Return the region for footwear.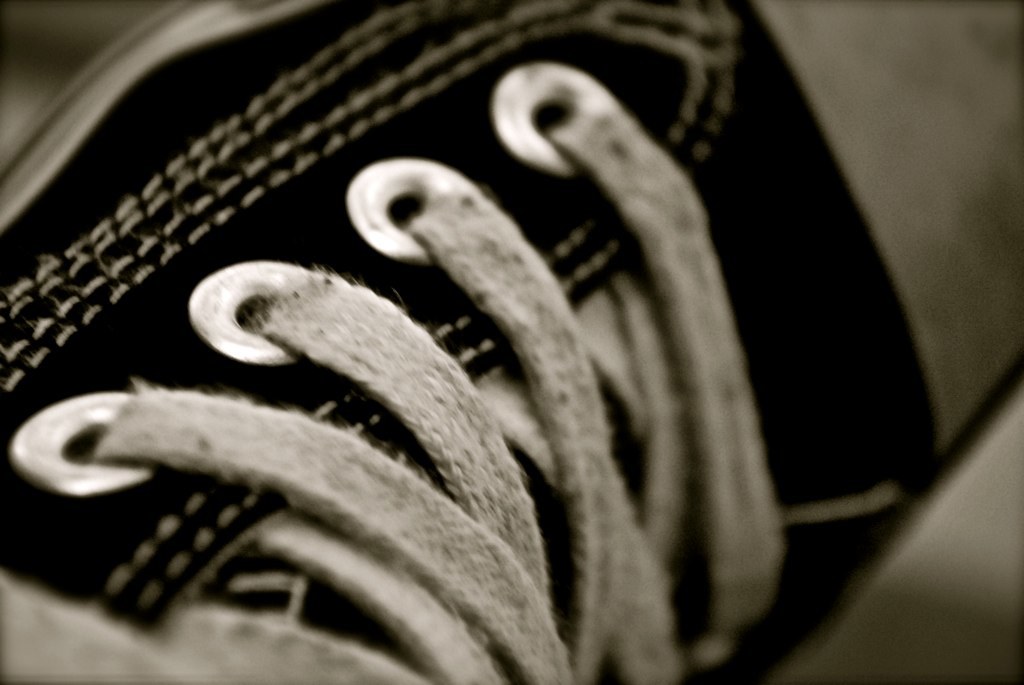
<region>0, 0, 1023, 684</region>.
